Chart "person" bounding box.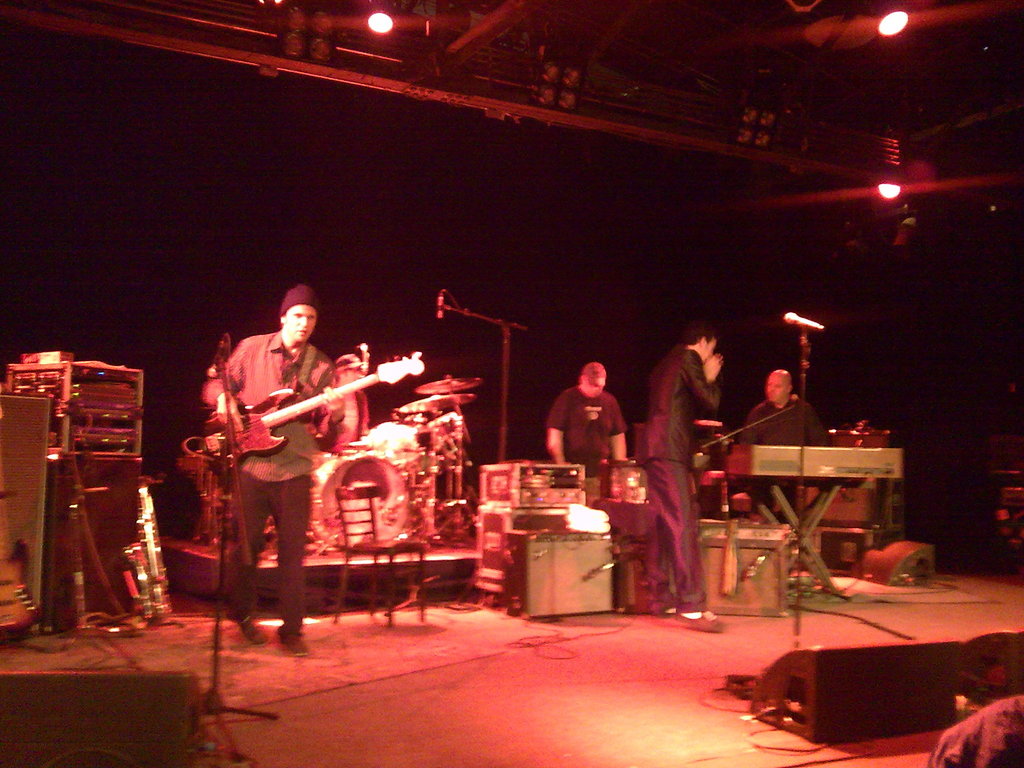
Charted: Rect(199, 285, 345, 657).
